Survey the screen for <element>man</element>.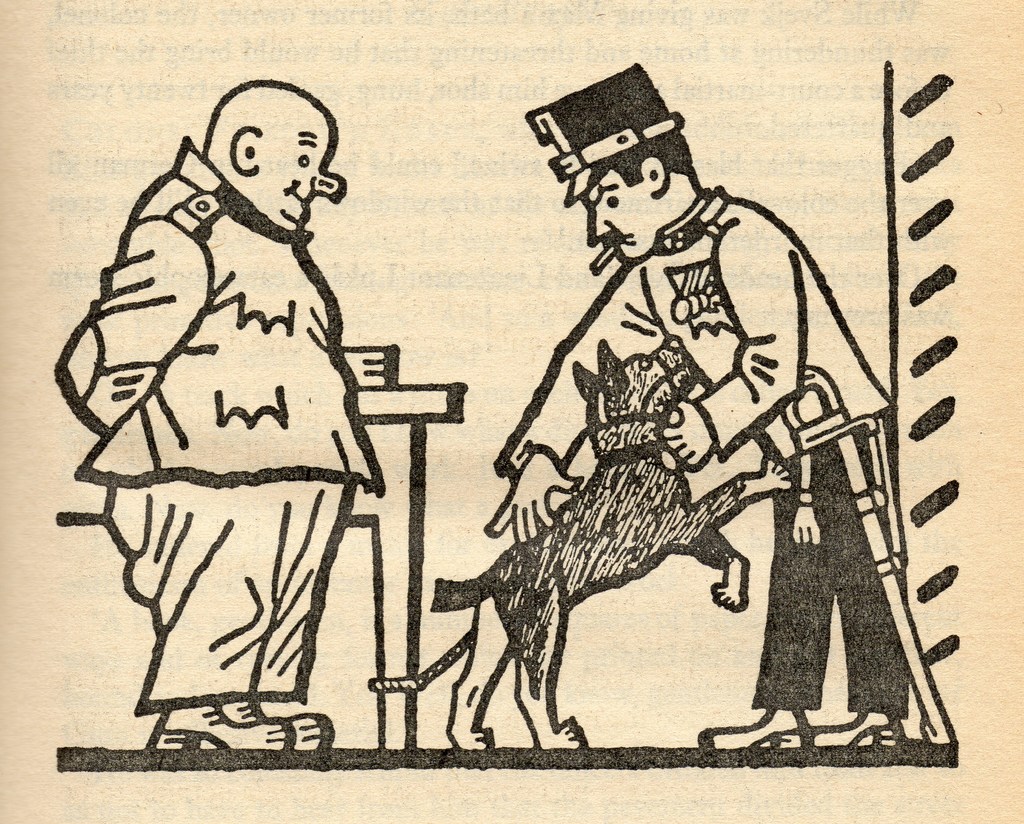
Survey found: x1=467, y1=59, x2=891, y2=753.
